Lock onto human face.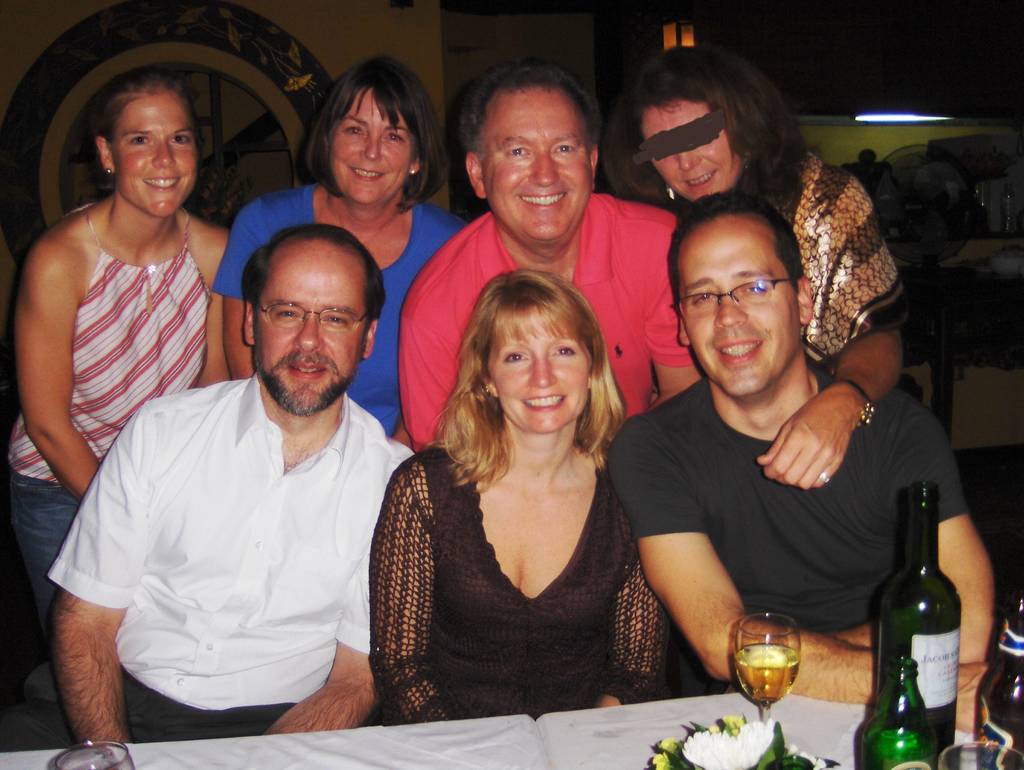
Locked: 683 227 806 396.
